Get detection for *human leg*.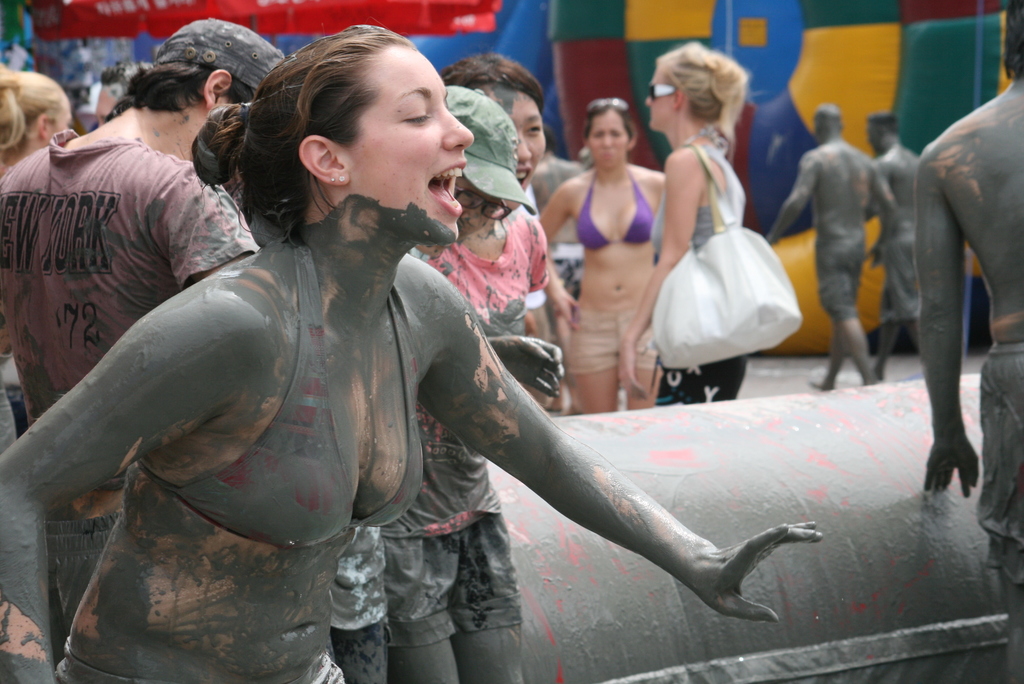
Detection: detection(874, 319, 903, 387).
